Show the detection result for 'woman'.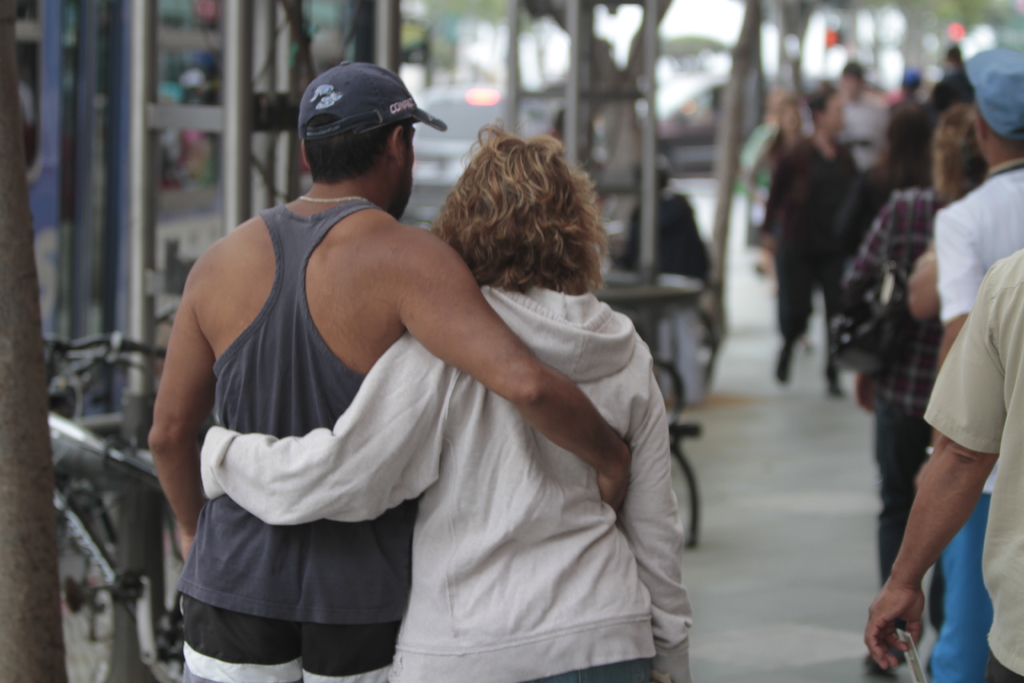
box=[170, 115, 673, 672].
